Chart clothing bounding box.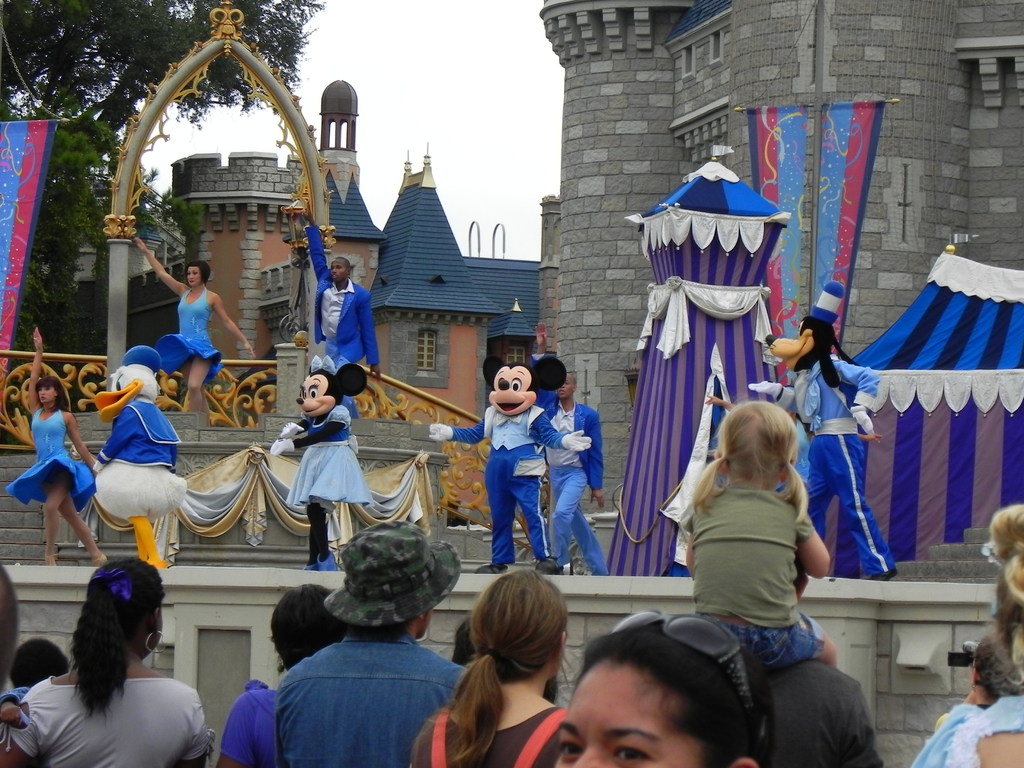
Charted: 286,396,371,514.
